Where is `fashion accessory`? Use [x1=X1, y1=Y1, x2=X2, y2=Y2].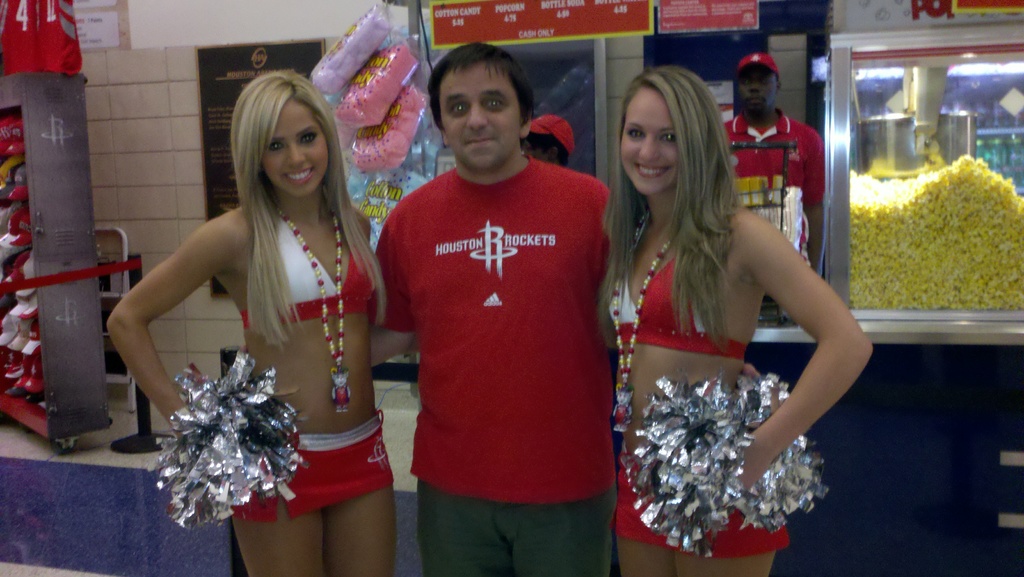
[x1=611, y1=207, x2=679, y2=432].
